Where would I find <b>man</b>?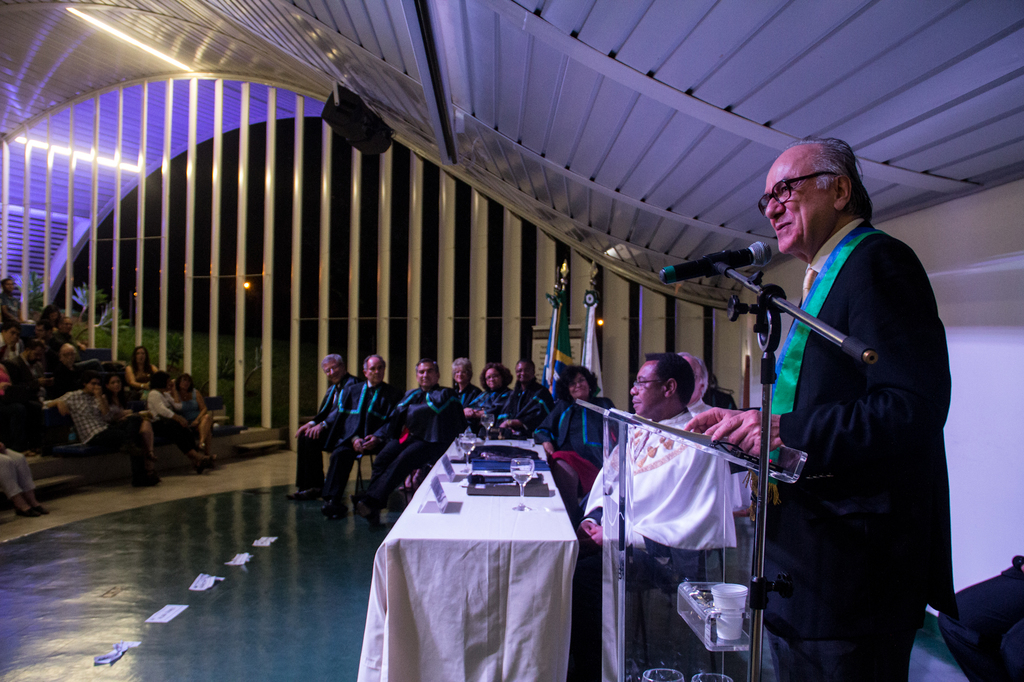
At <box>317,354,406,514</box>.
